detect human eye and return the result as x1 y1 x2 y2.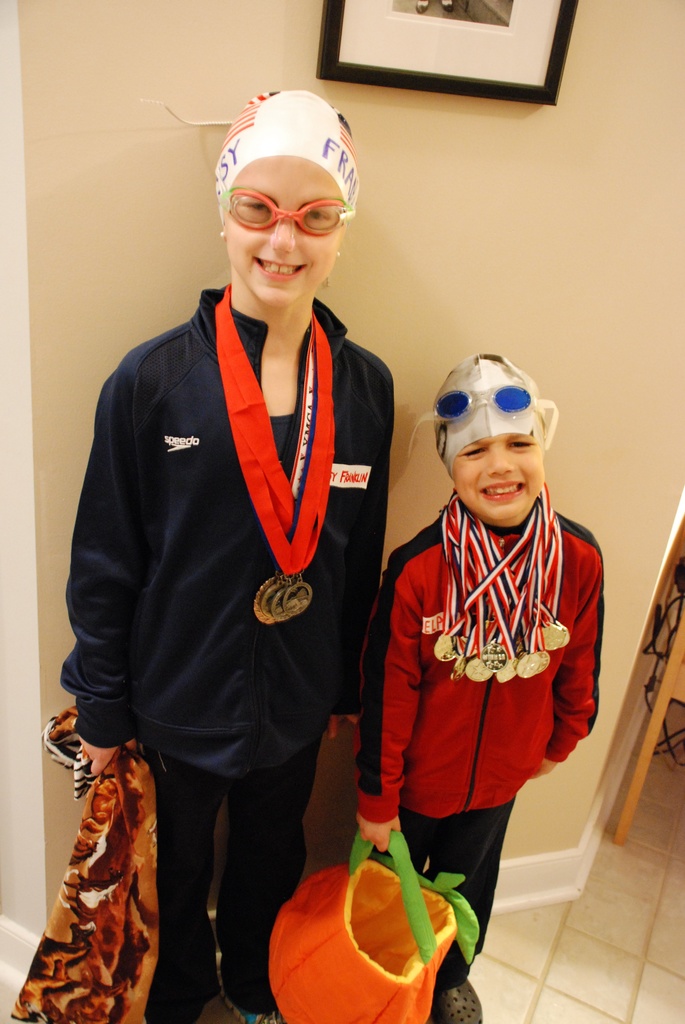
512 438 536 457.
